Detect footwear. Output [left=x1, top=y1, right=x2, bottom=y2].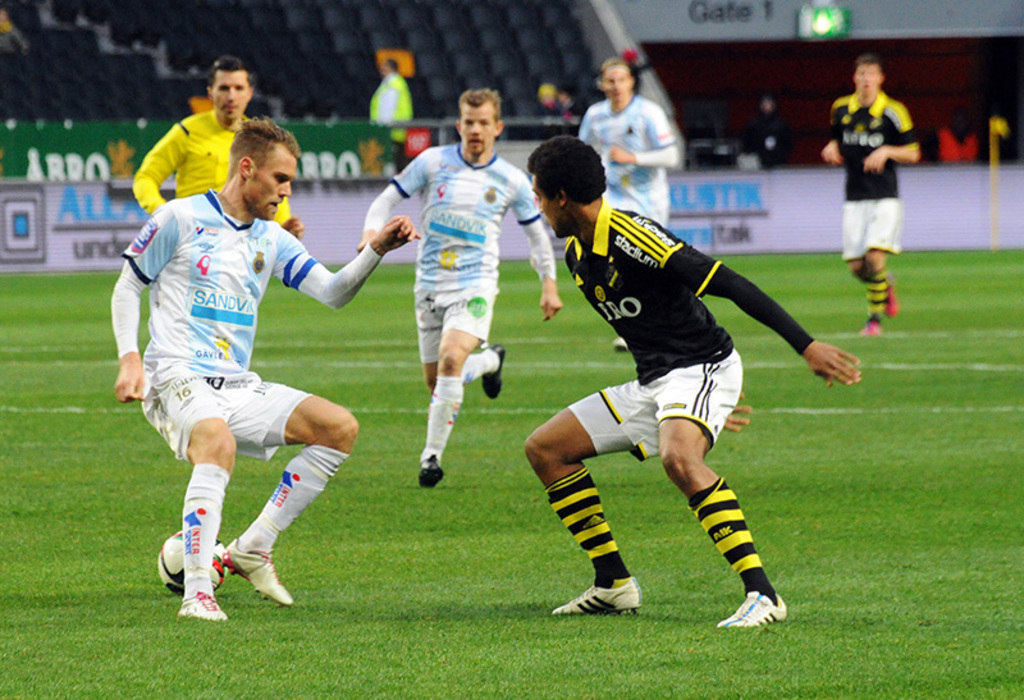
[left=220, top=535, right=293, bottom=608].
